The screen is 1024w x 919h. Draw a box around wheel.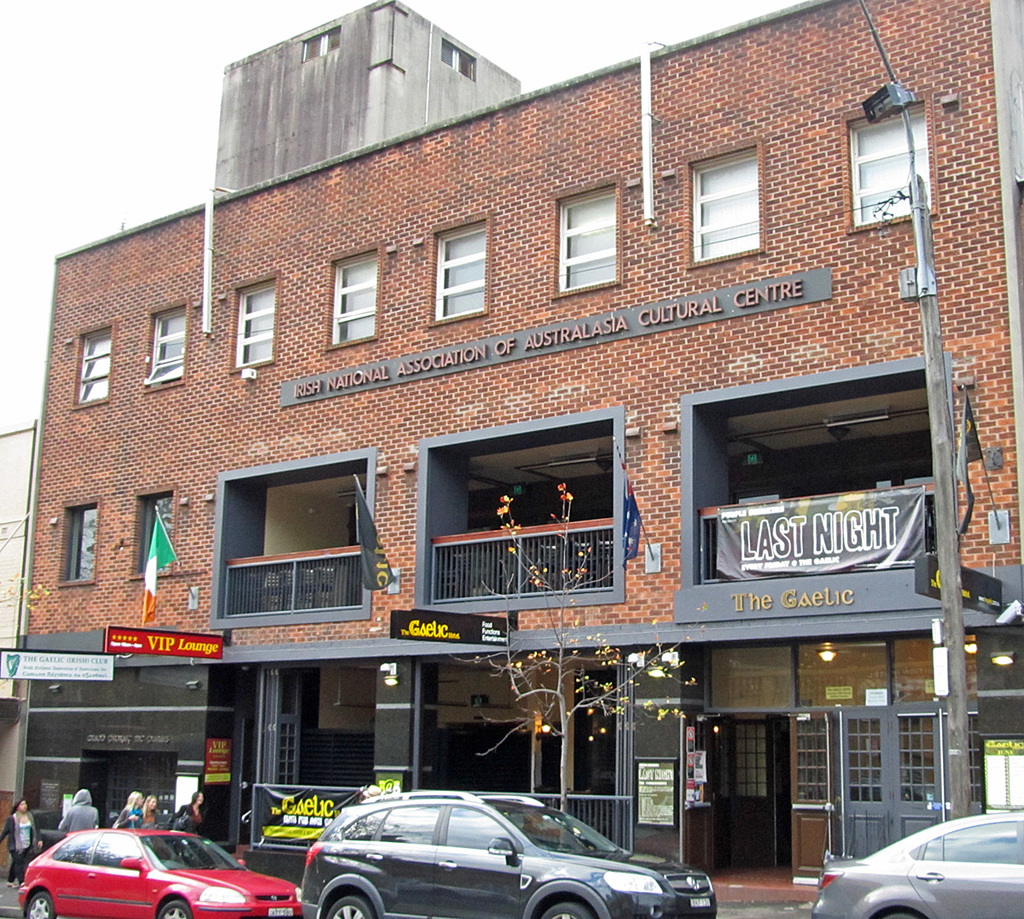
bbox=[153, 901, 191, 918].
